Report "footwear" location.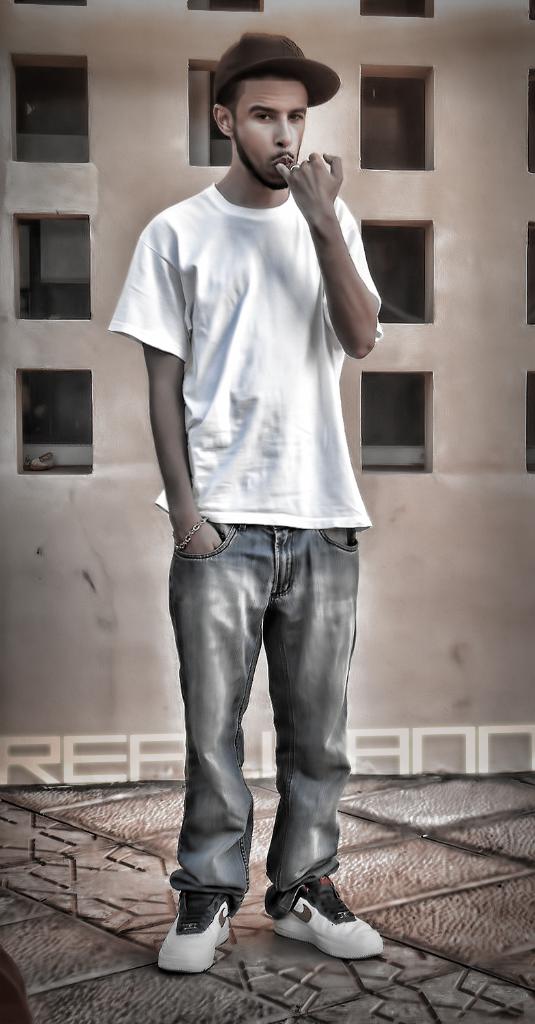
Report: (271,886,392,974).
